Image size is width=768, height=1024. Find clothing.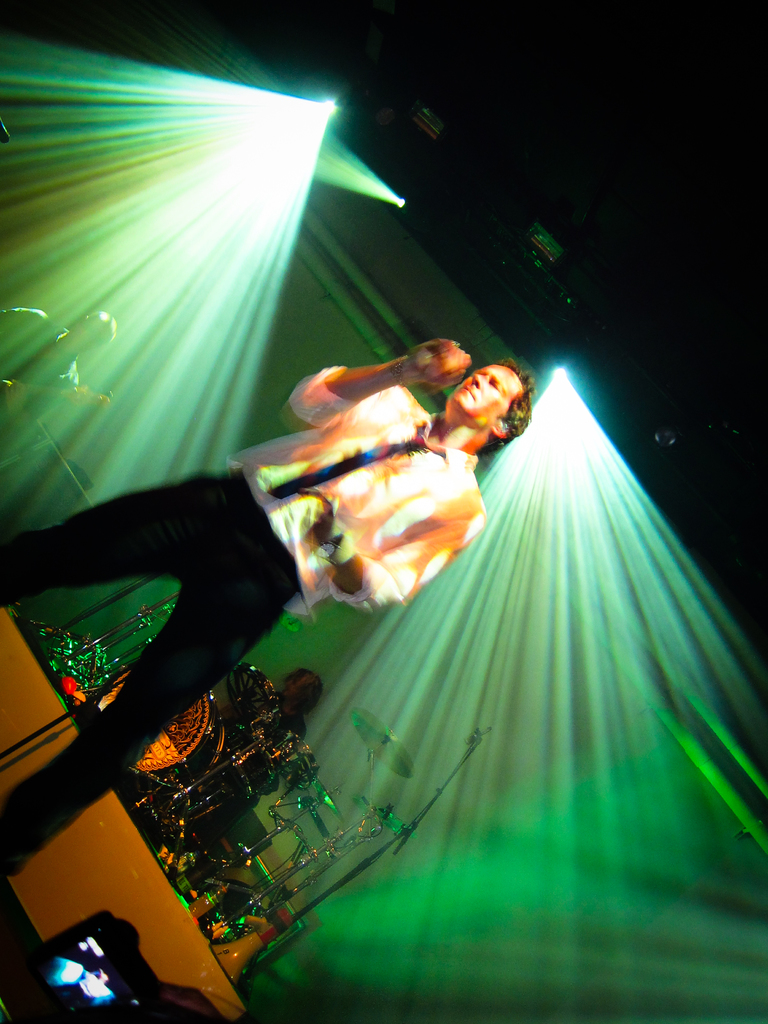
bbox=(0, 362, 490, 873).
